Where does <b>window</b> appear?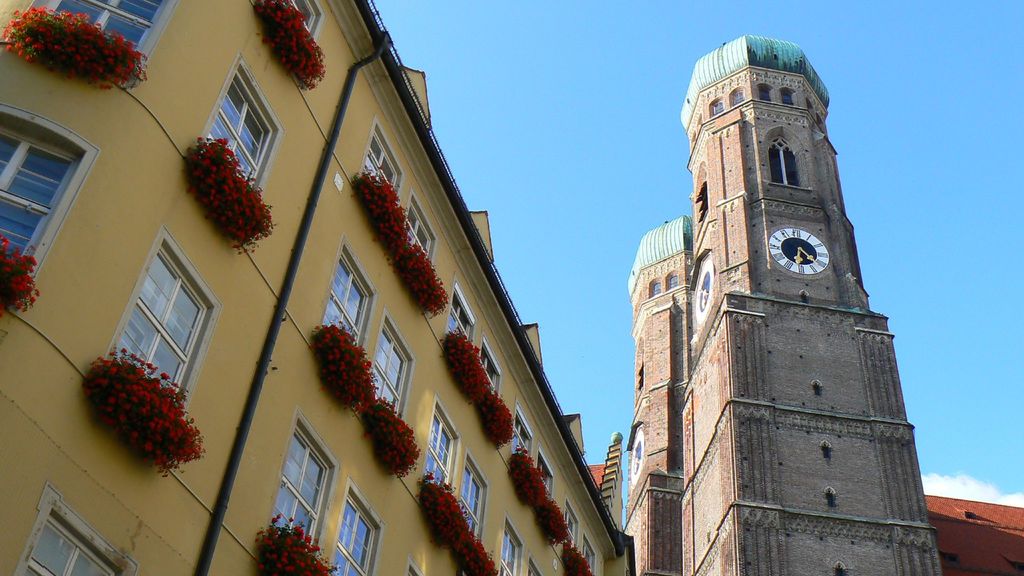
Appears at detection(531, 552, 544, 575).
